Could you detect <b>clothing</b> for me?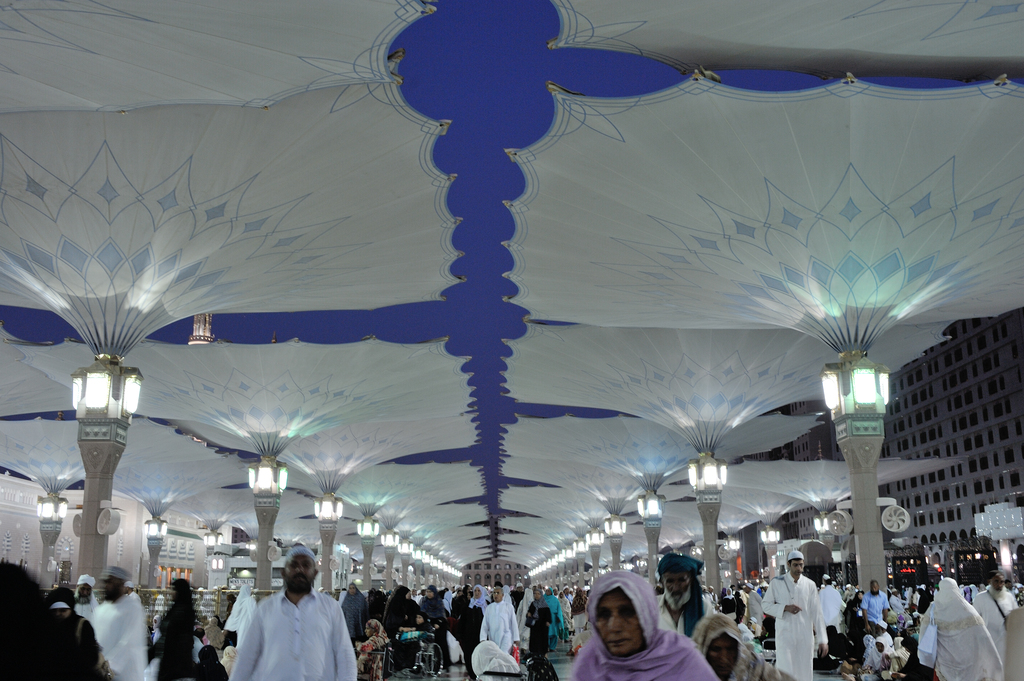
Detection result: [x1=90, y1=593, x2=152, y2=680].
